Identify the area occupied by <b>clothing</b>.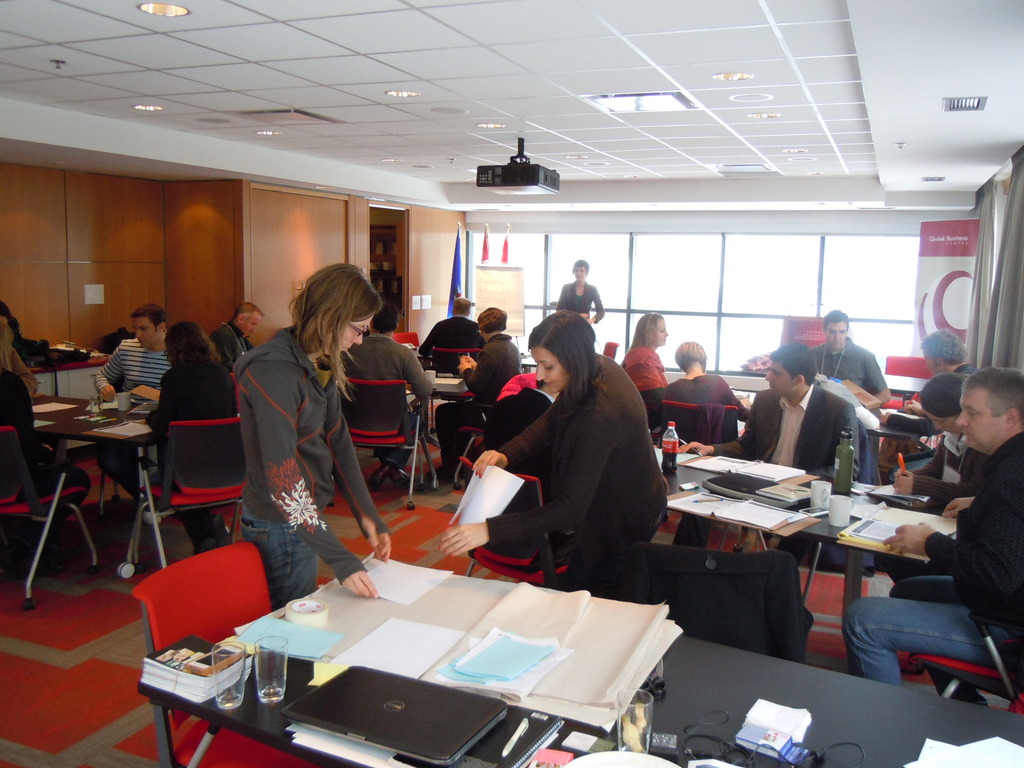
Area: 886/361/969/435.
